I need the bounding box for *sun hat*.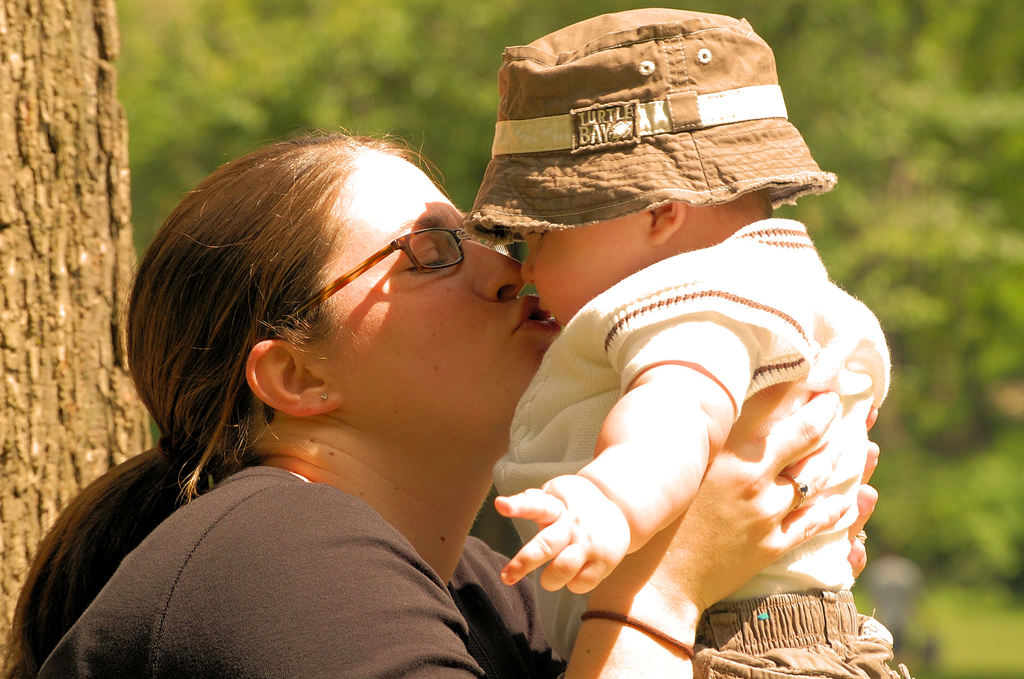
Here it is: (left=467, top=10, right=837, bottom=247).
